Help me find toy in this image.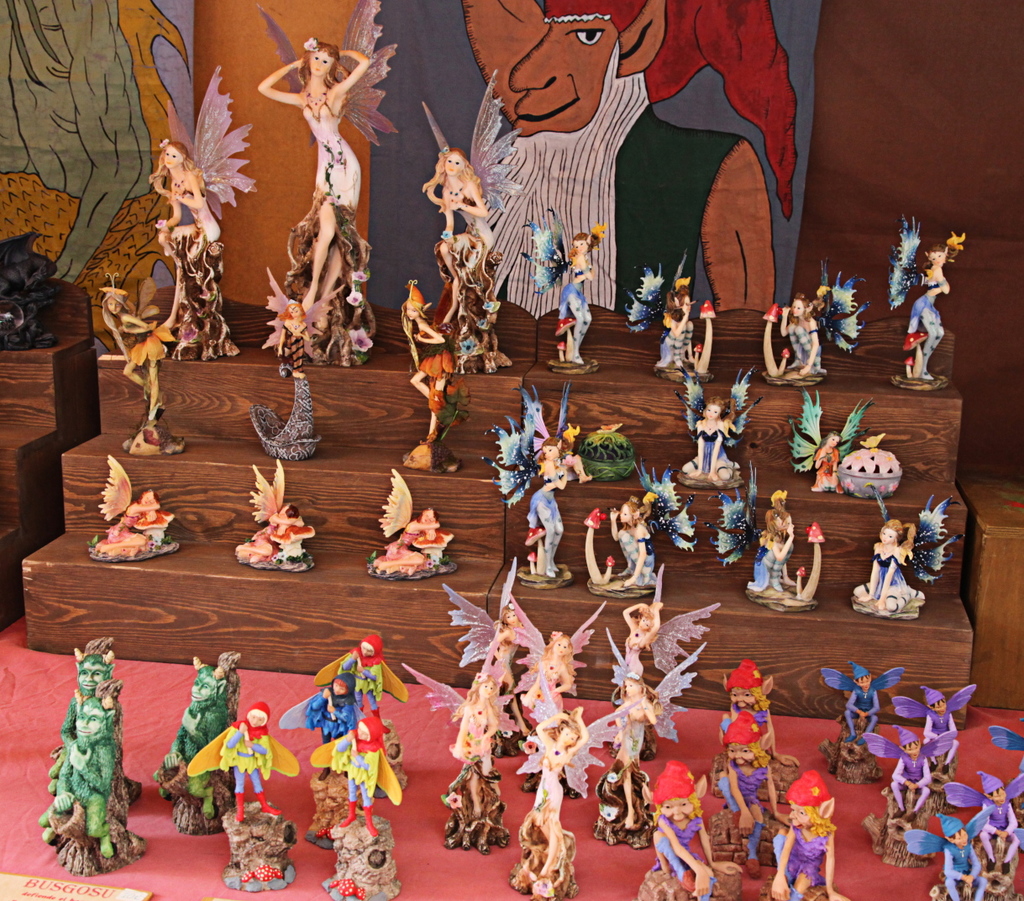
Found it: bbox=(231, 464, 315, 576).
